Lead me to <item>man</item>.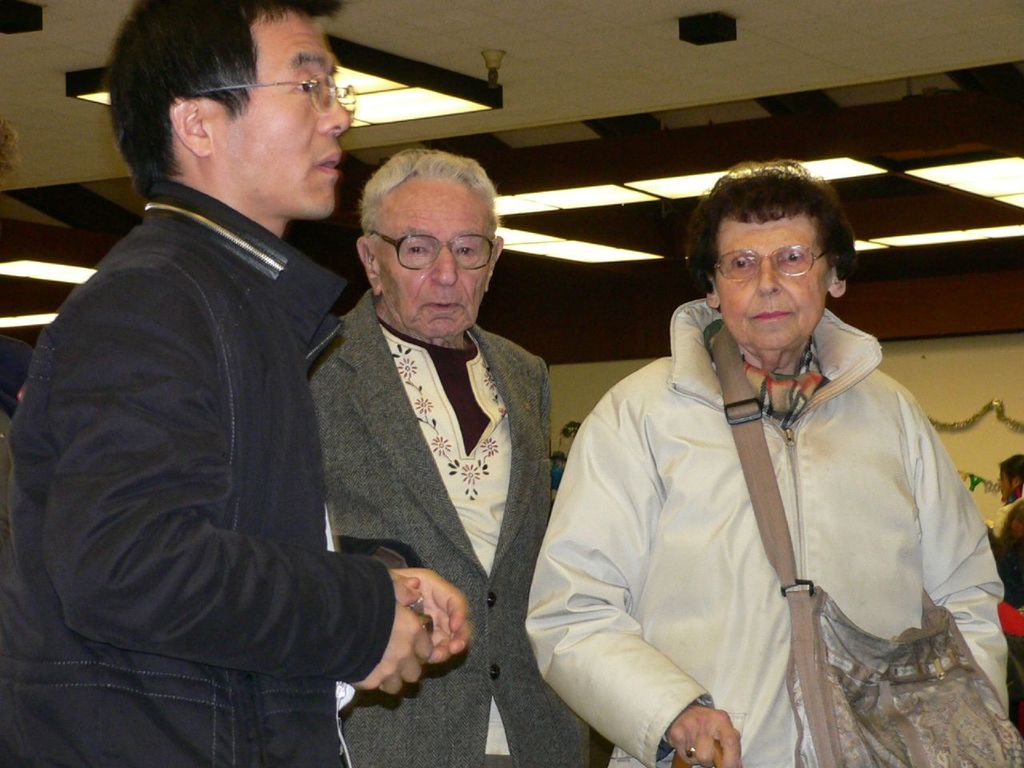
Lead to left=986, top=450, right=1023, bottom=735.
